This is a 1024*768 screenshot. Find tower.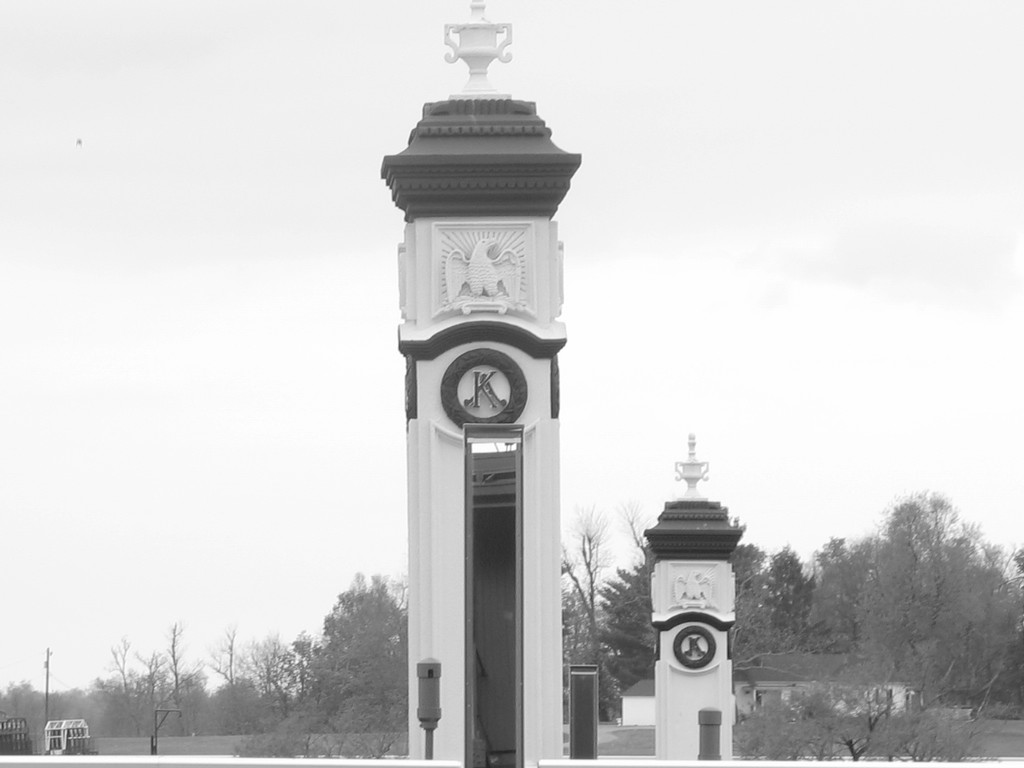
Bounding box: (344,0,620,767).
